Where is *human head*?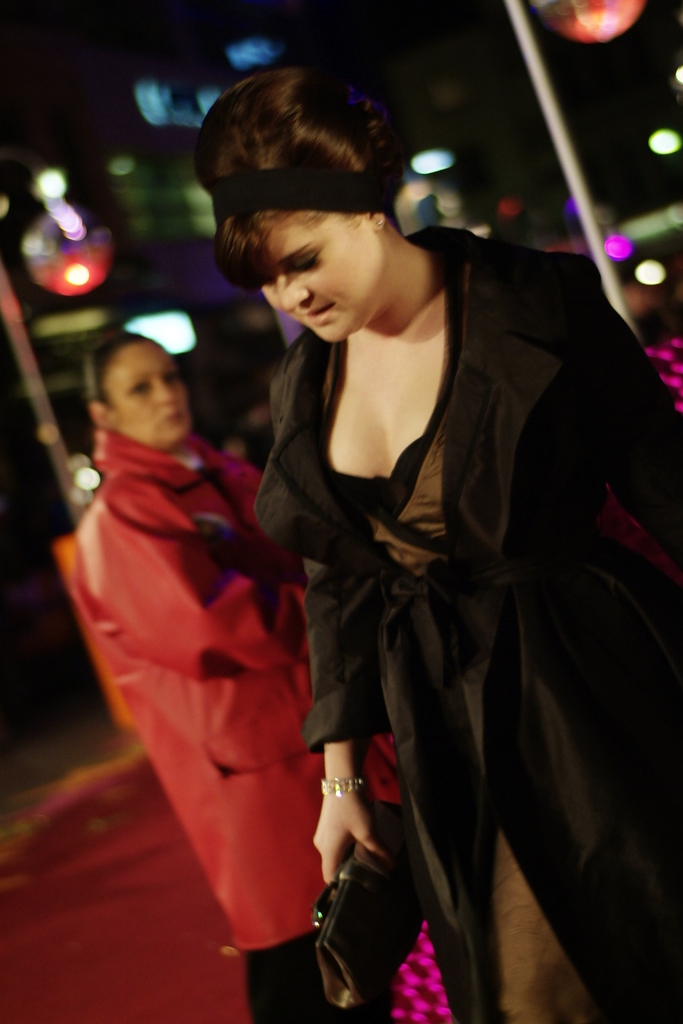
region(83, 328, 193, 447).
